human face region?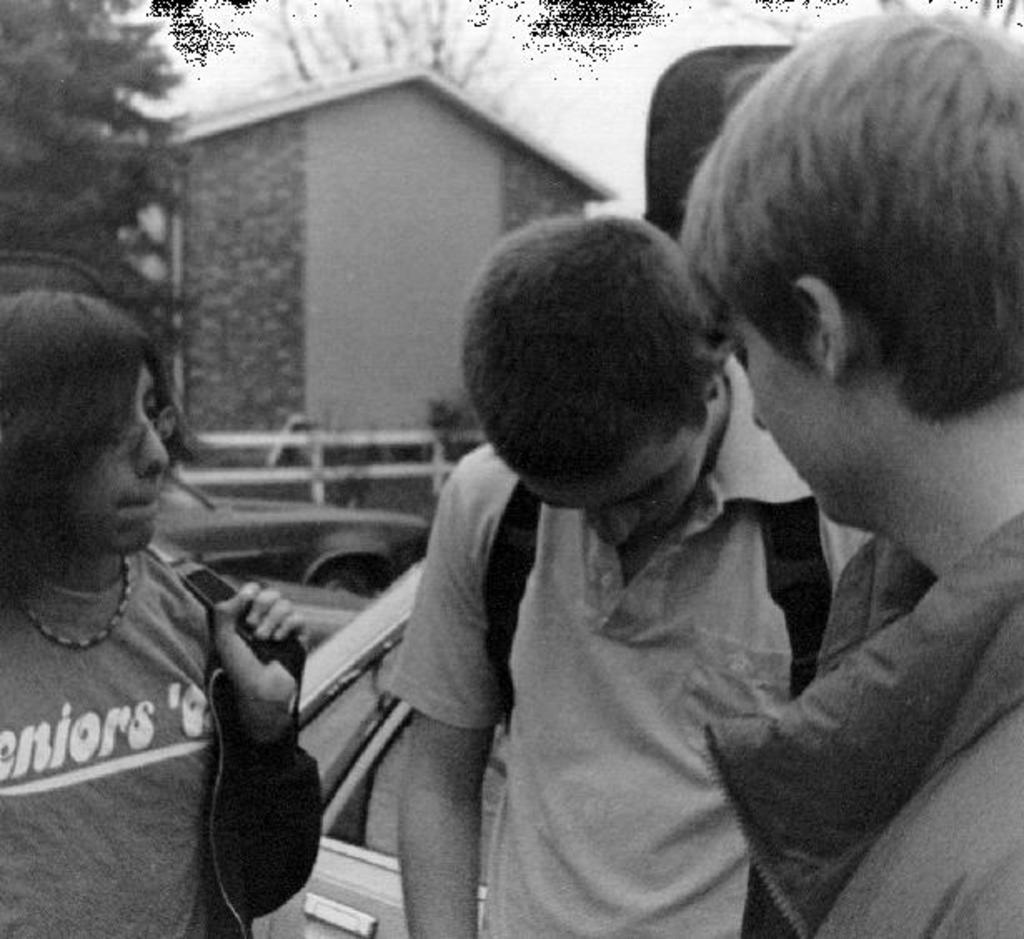
63 363 170 556
